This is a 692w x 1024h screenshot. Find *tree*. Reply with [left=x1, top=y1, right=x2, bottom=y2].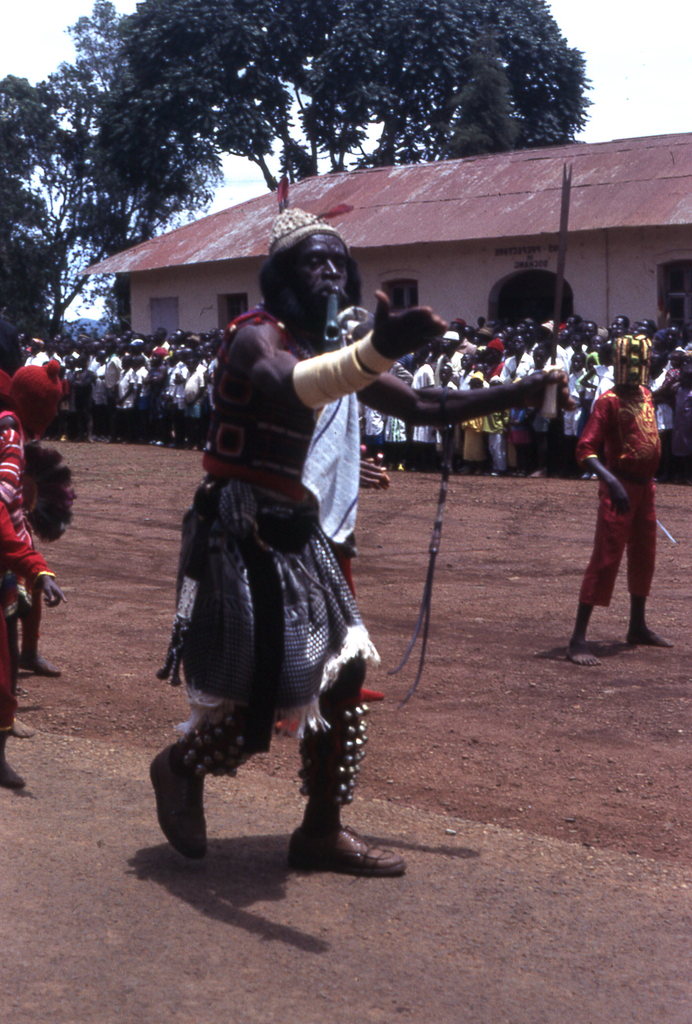
[left=26, top=22, right=636, bottom=185].
